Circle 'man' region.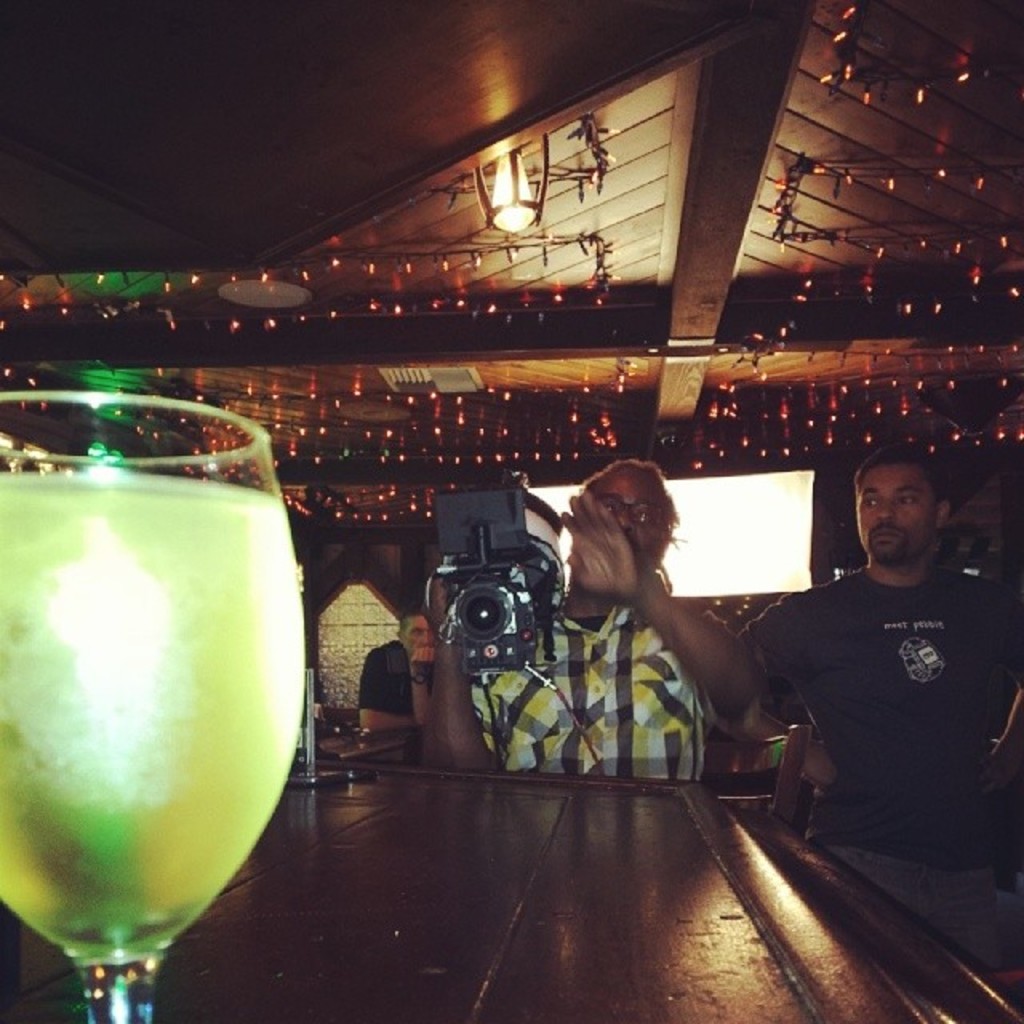
Region: [x1=720, y1=437, x2=1022, y2=842].
